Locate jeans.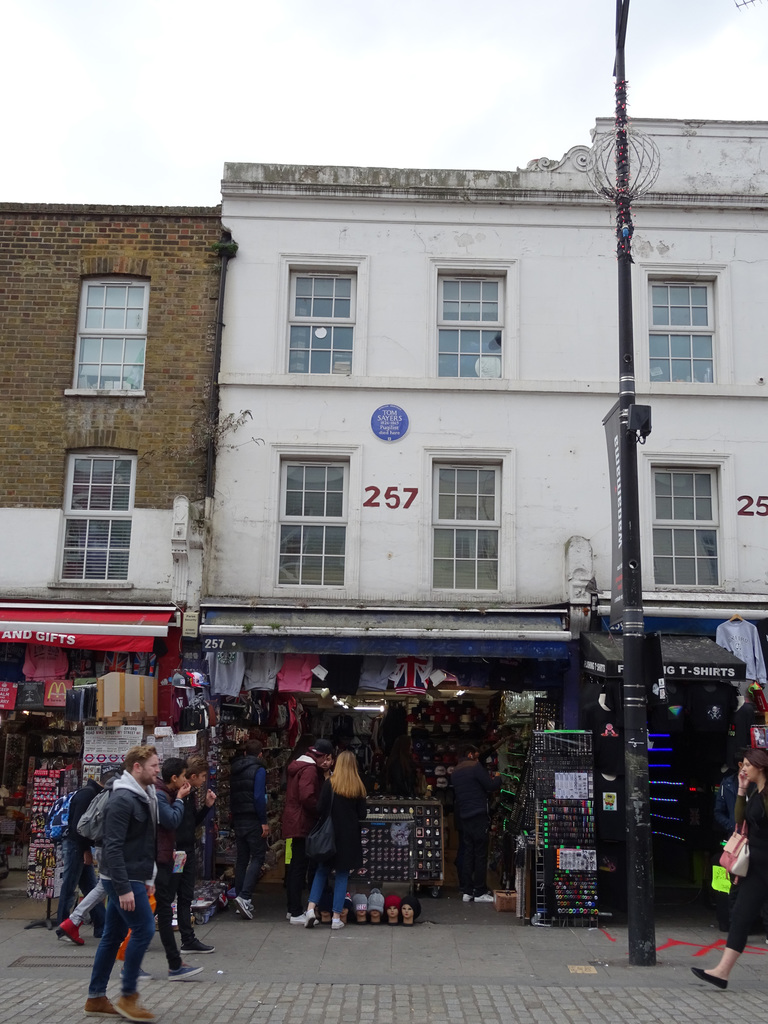
Bounding box: [309,865,349,915].
